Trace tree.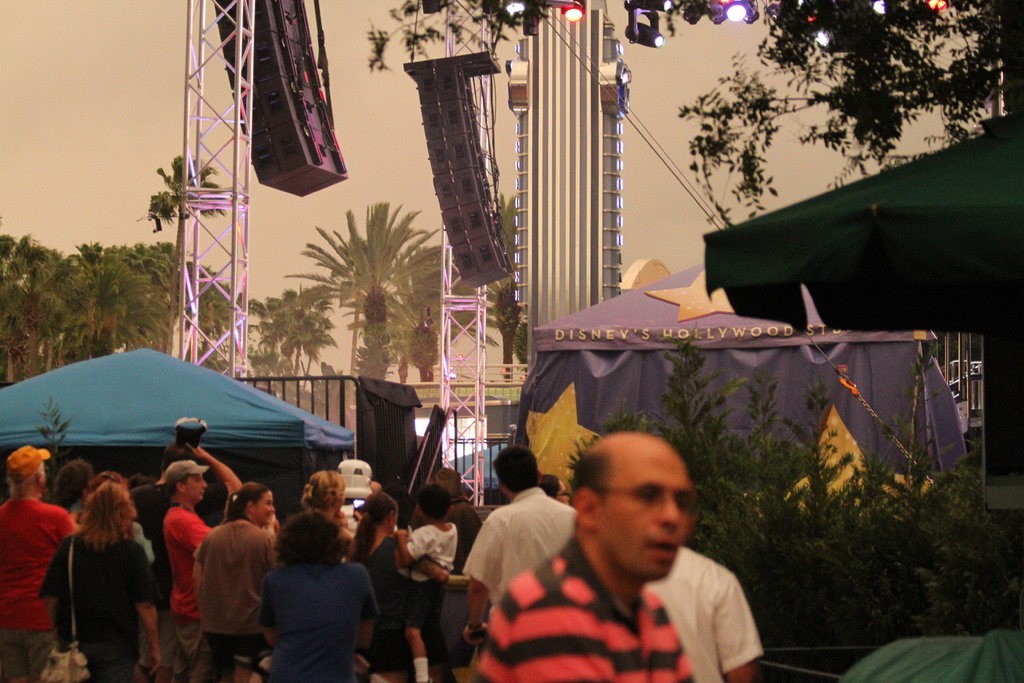
Traced to bbox=[145, 147, 230, 368].
